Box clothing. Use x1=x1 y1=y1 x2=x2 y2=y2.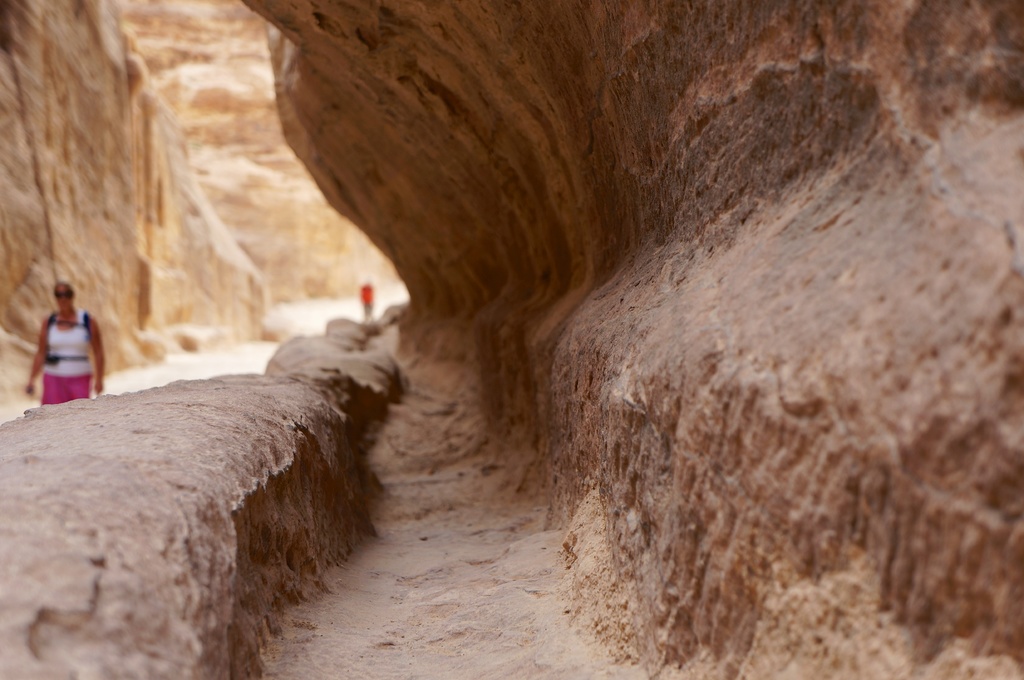
x1=21 y1=287 x2=91 y2=400.
